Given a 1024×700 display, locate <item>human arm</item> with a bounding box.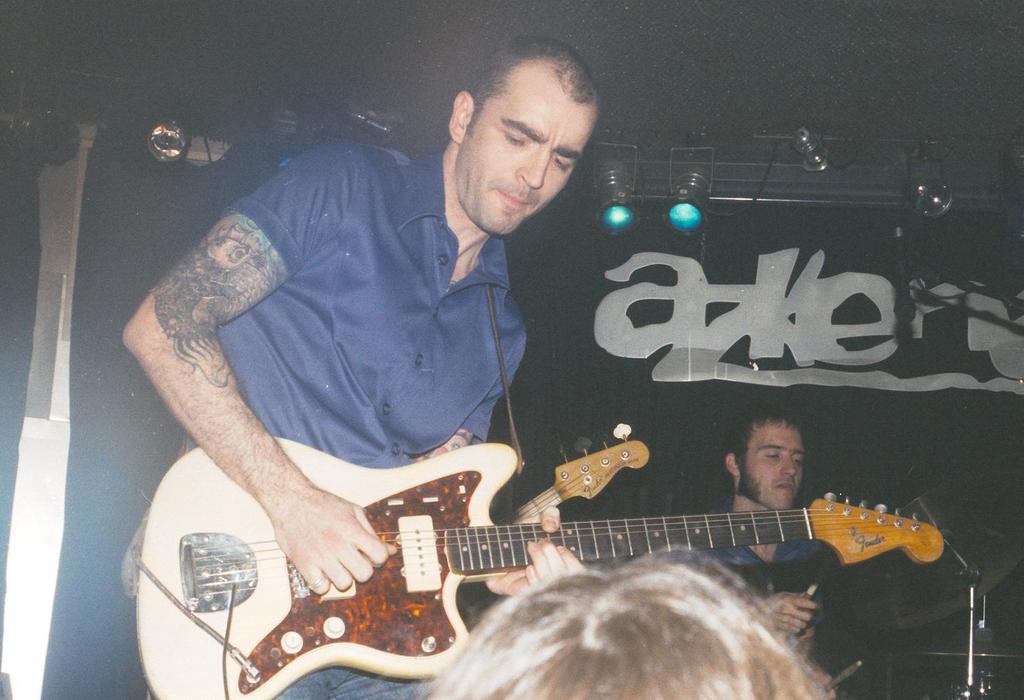
Located: 414,321,603,596.
